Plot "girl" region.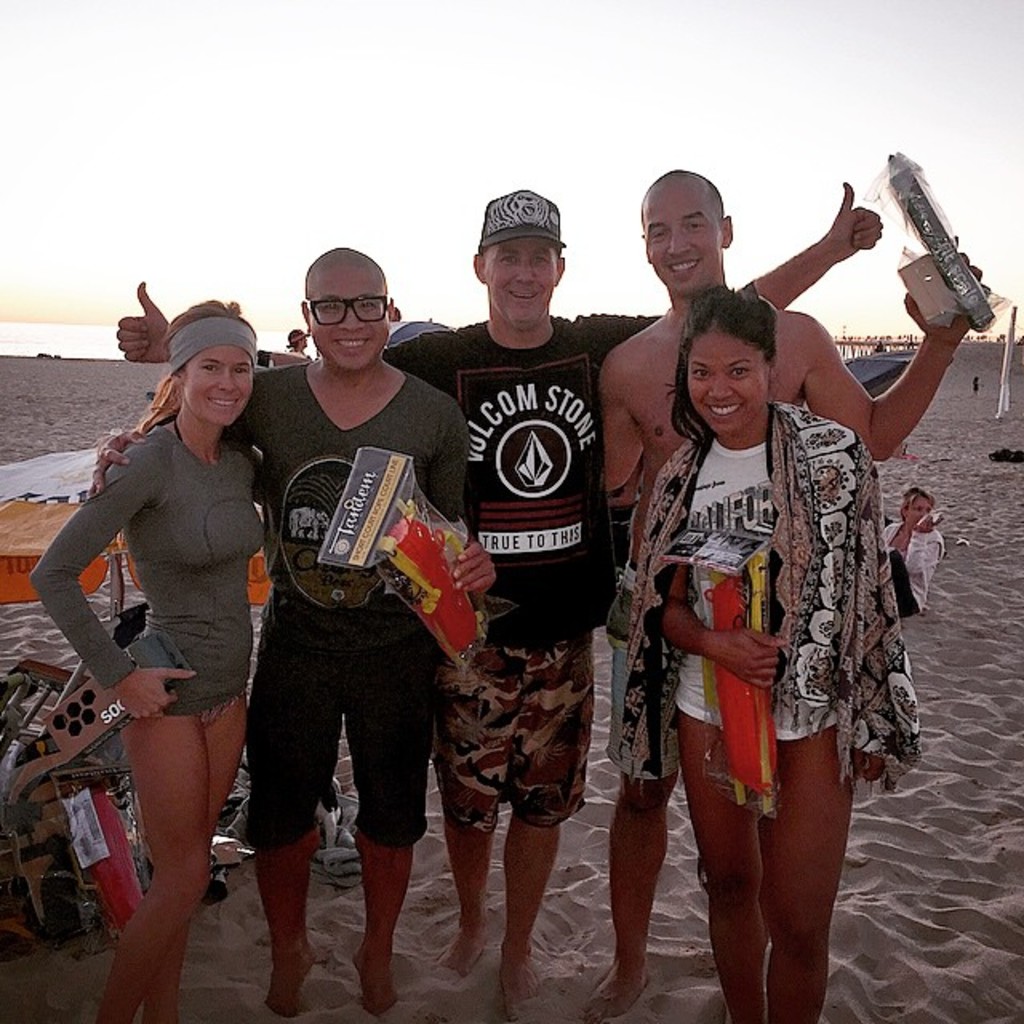
Plotted at x1=882 y1=480 x2=946 y2=611.
